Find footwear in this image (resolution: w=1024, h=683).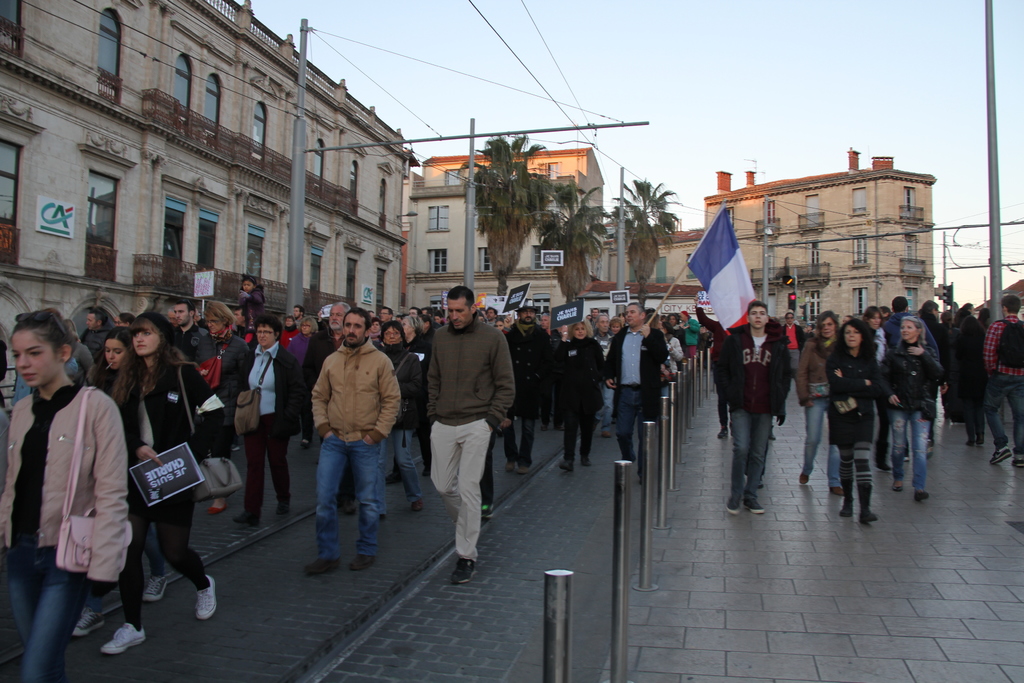
383/457/406/486.
